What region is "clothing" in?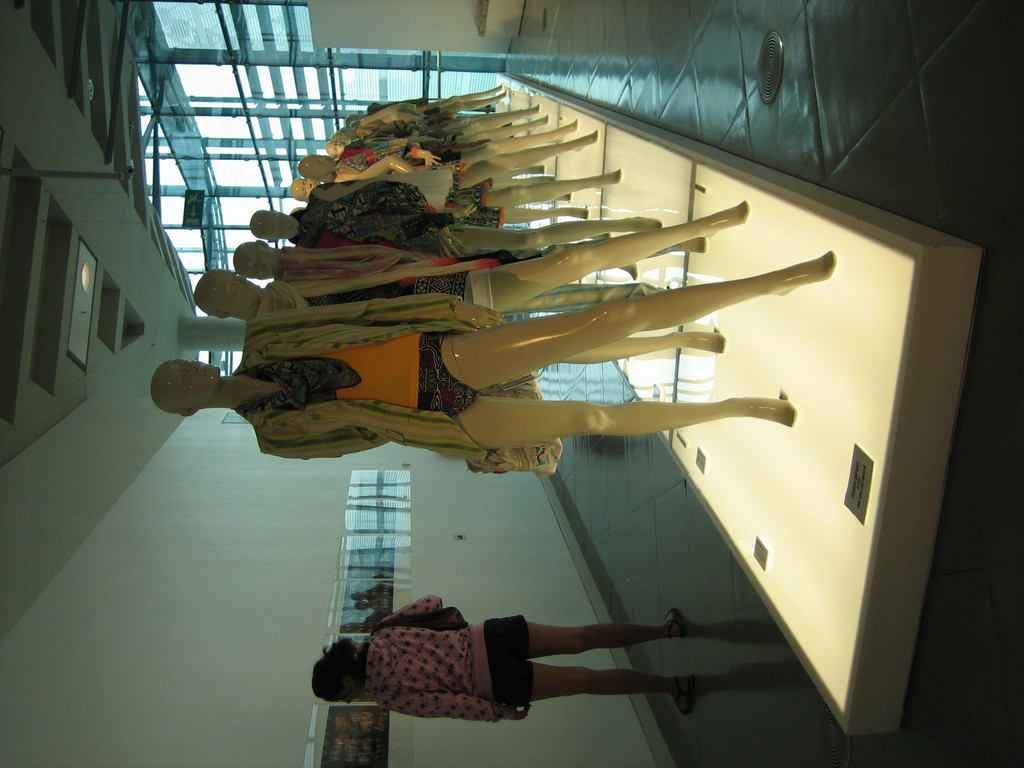
region(334, 148, 461, 177).
